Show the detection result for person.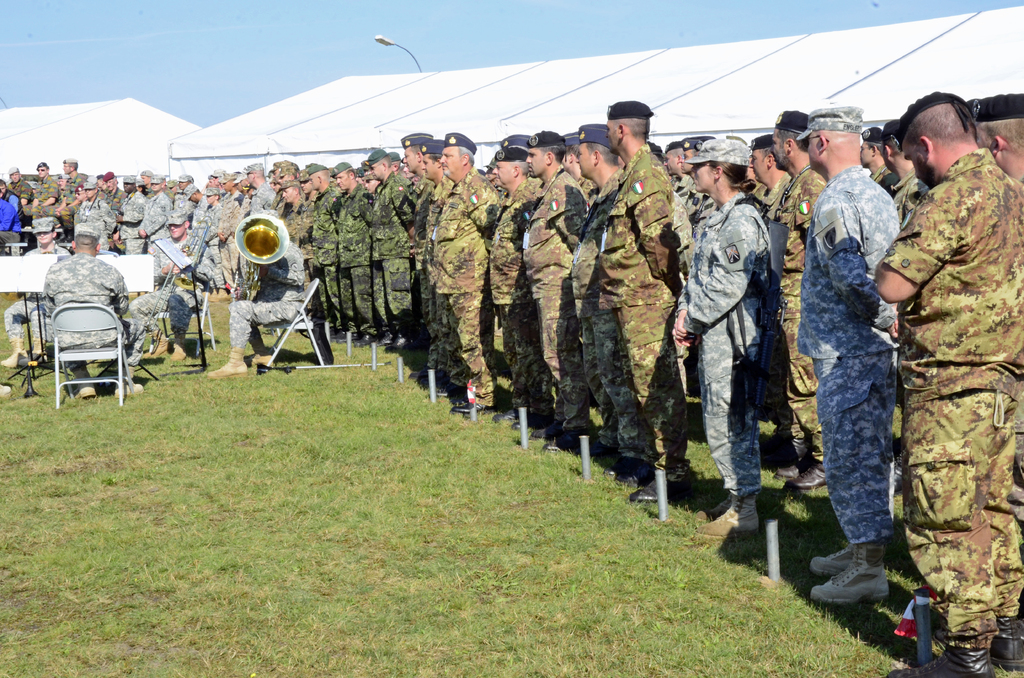
x1=678 y1=148 x2=785 y2=561.
